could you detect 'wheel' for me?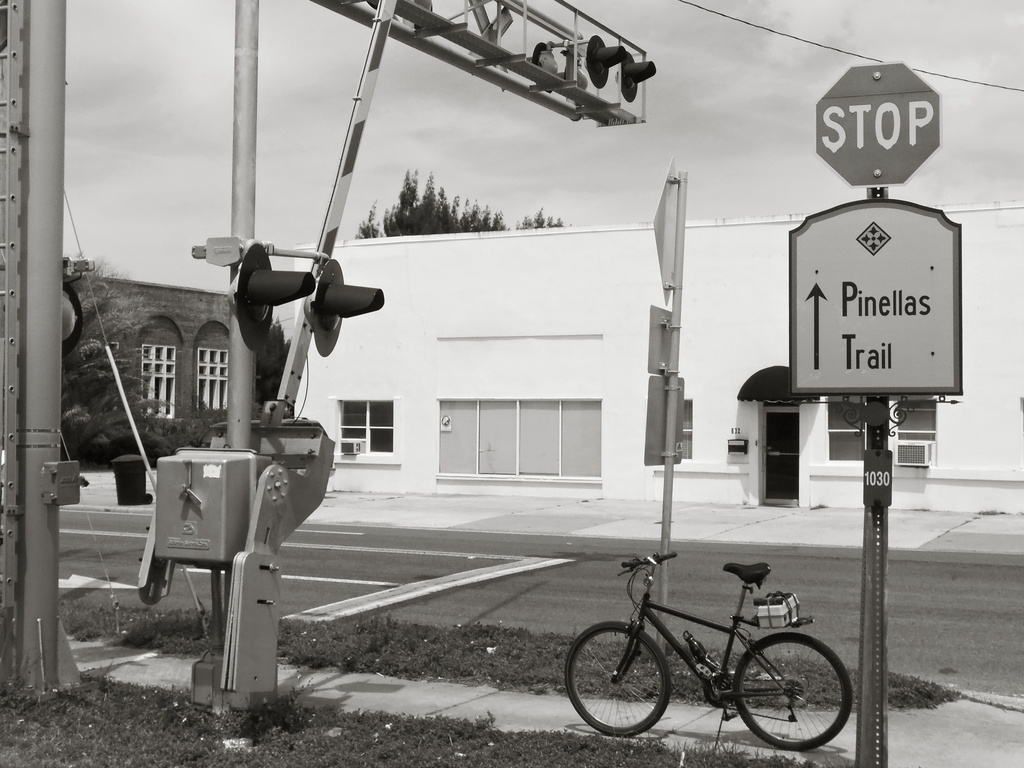
Detection result: detection(746, 640, 825, 750).
